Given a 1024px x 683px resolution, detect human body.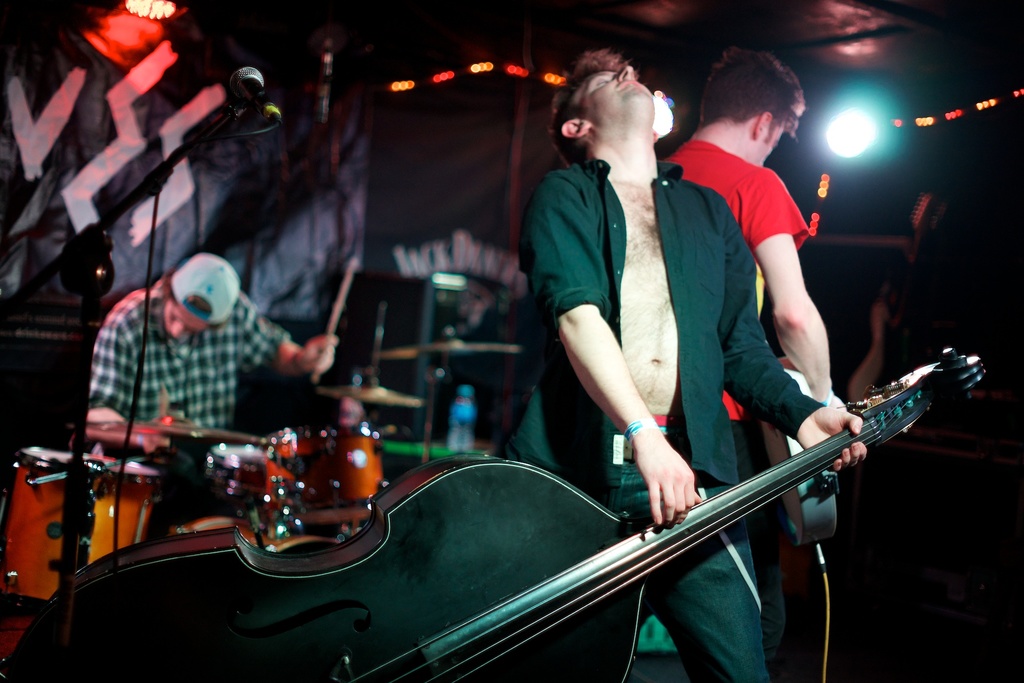
85 255 338 420.
